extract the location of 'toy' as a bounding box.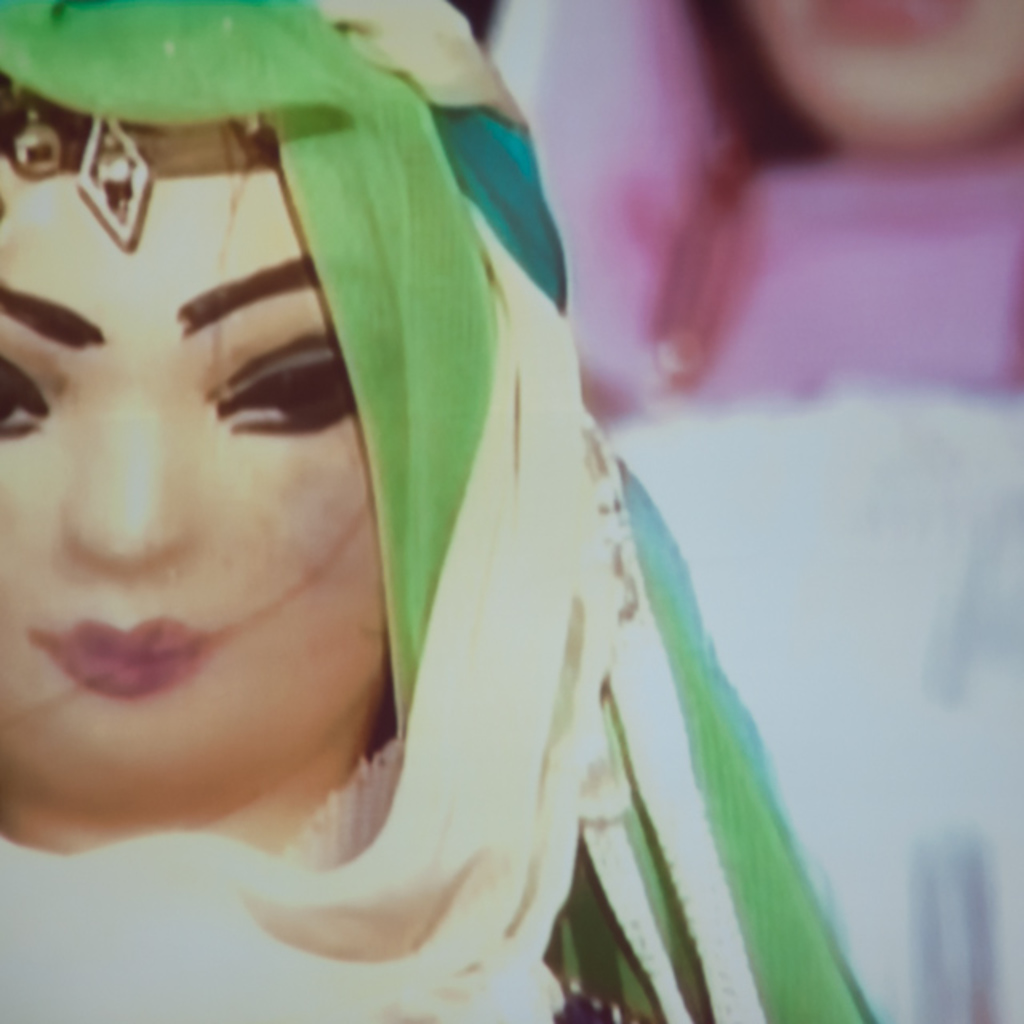
locate(0, 0, 906, 1022).
